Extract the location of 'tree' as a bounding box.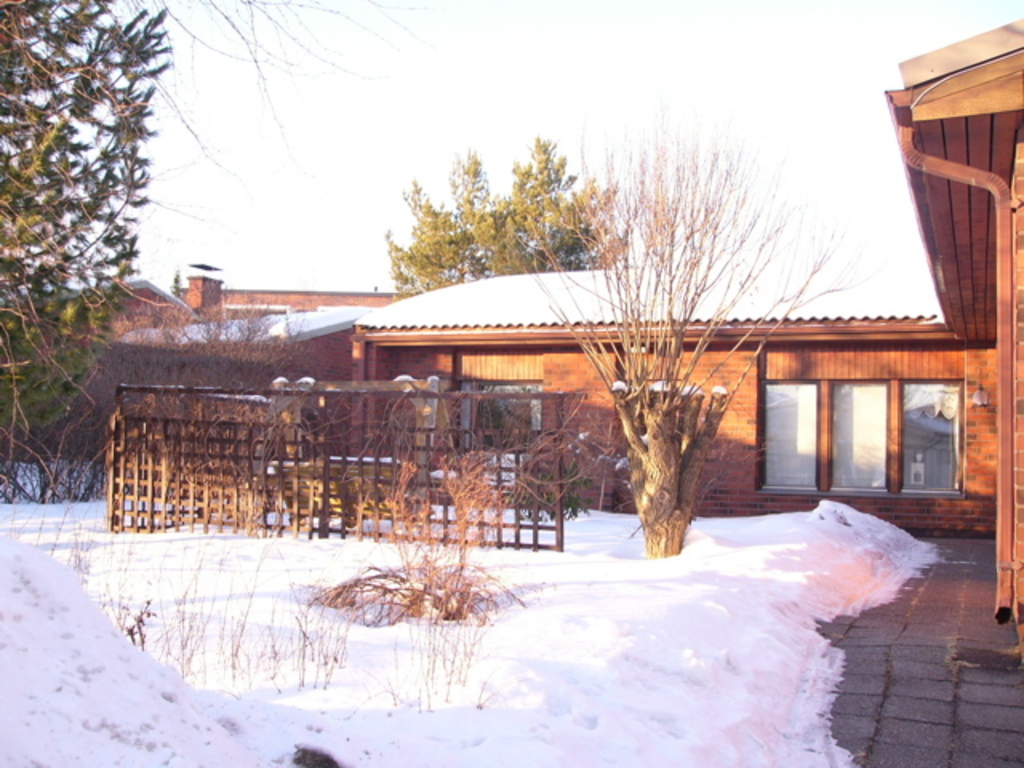
160, 267, 310, 386.
